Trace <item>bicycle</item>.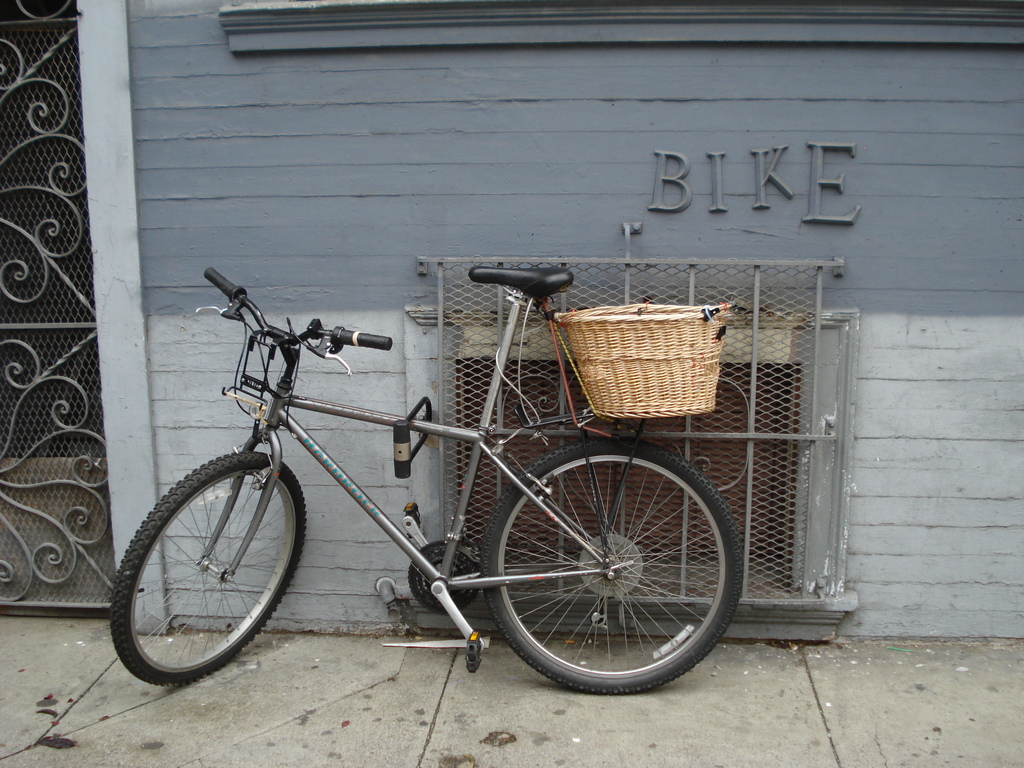
Traced to BBox(79, 245, 764, 709).
